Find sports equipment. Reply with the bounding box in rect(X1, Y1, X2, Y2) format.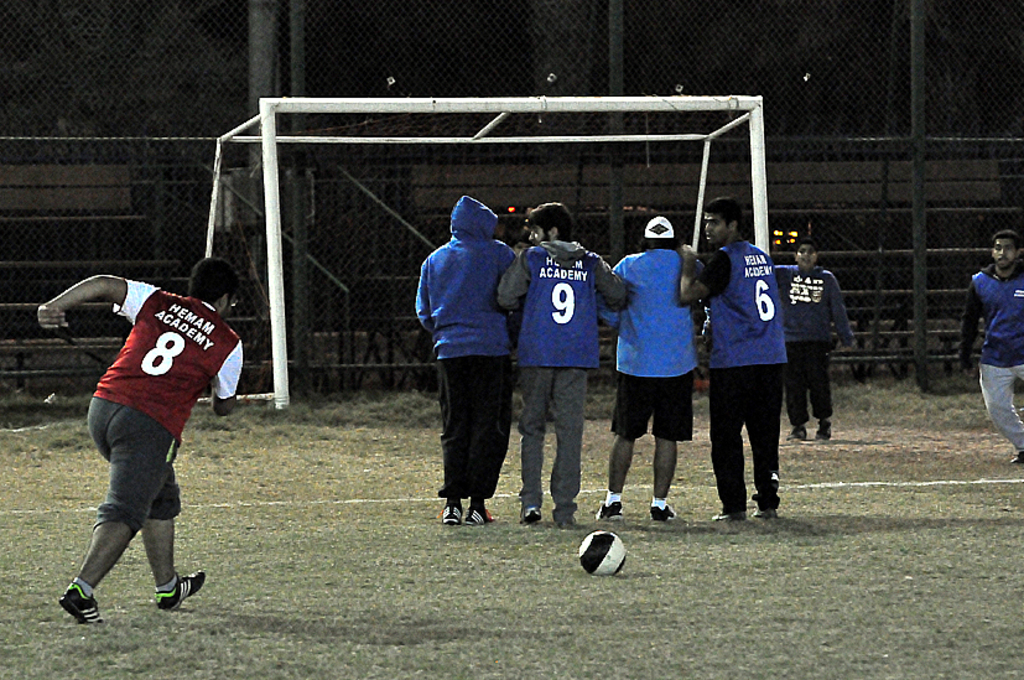
rect(577, 529, 627, 578).
